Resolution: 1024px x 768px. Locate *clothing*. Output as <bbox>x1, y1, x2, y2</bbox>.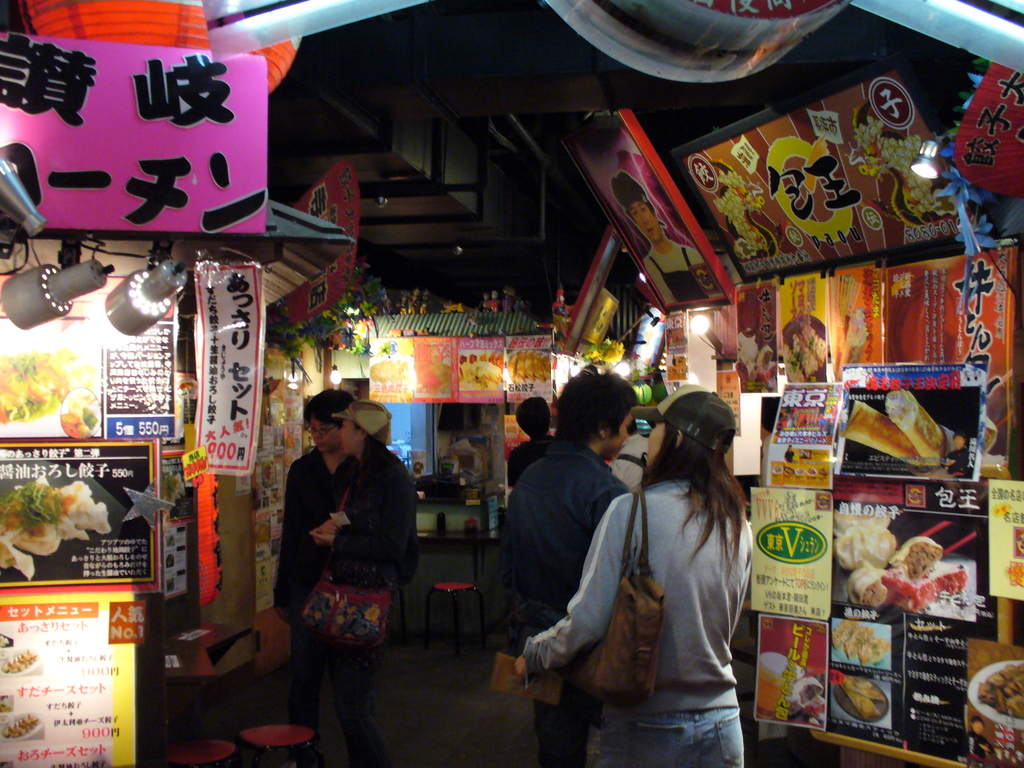
<bbox>325, 442, 413, 767</bbox>.
